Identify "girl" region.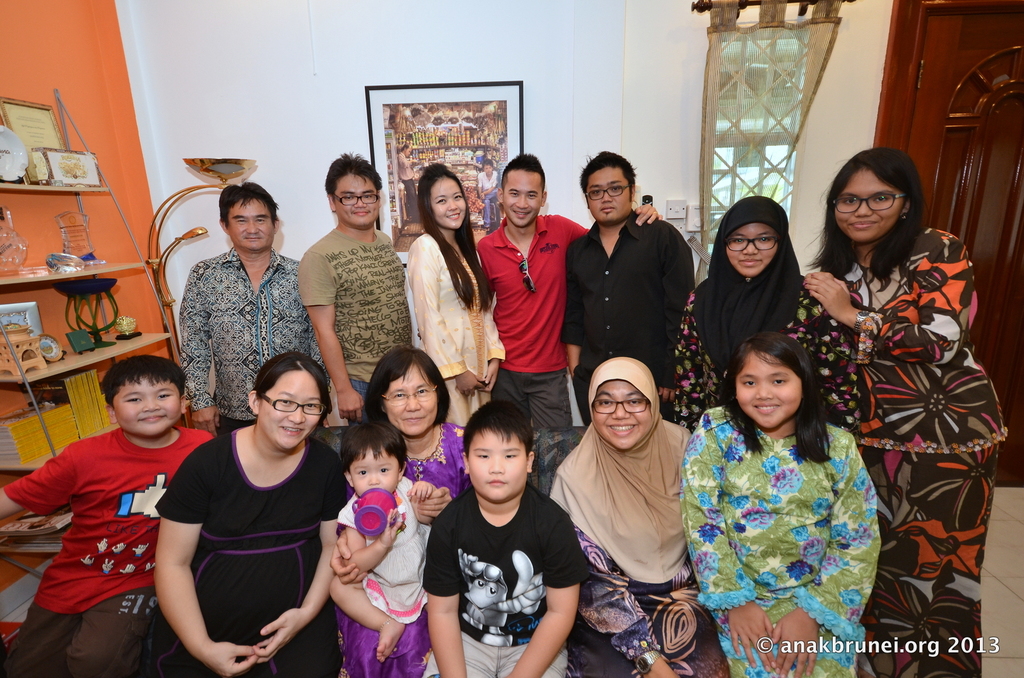
Region: crop(804, 145, 1007, 677).
